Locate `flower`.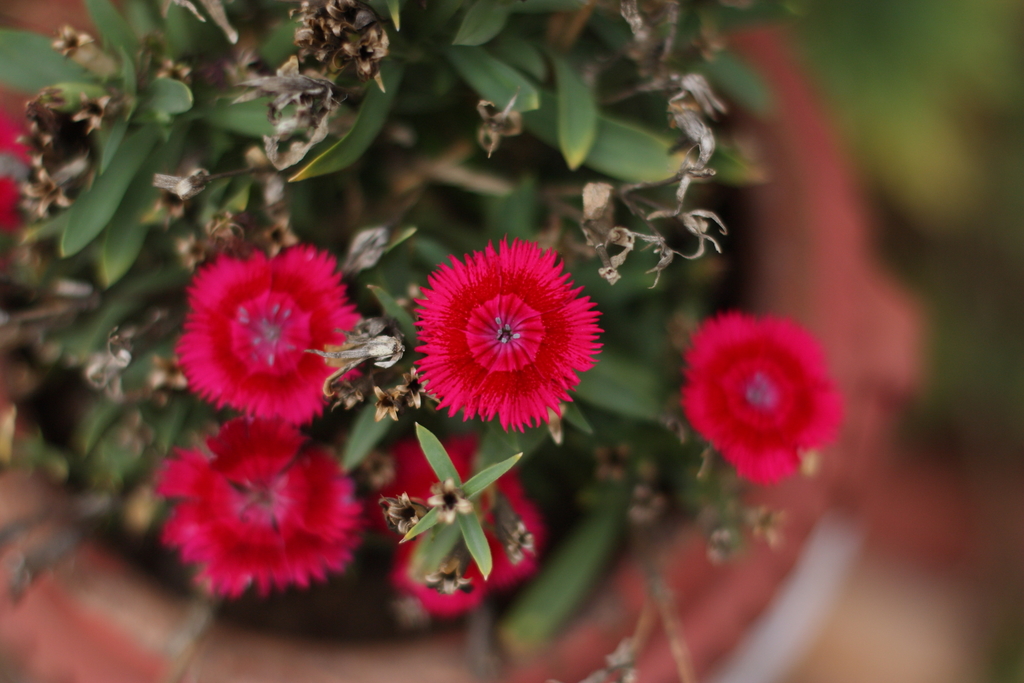
Bounding box: [x1=409, y1=236, x2=607, y2=432].
